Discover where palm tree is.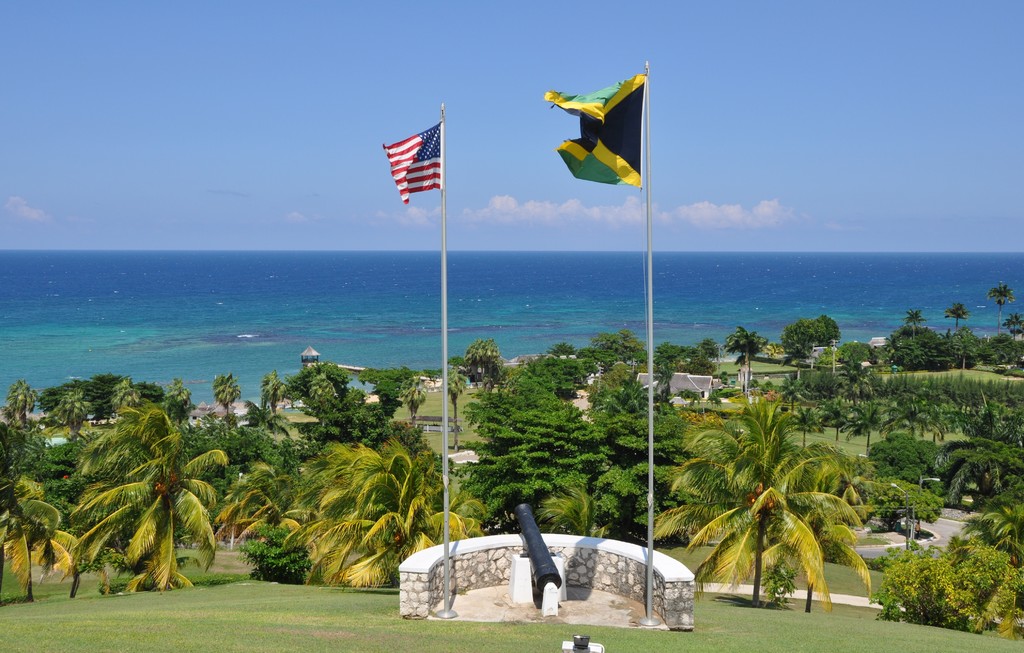
Discovered at box(54, 415, 213, 588).
